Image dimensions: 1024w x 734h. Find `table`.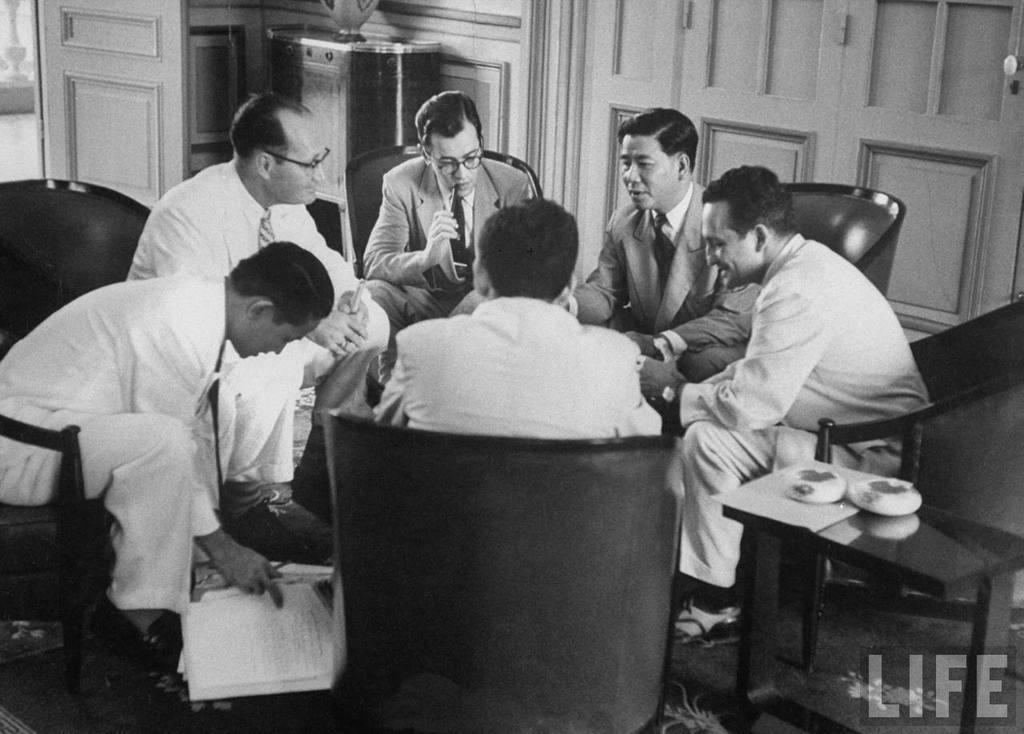
bbox=(718, 473, 1023, 733).
